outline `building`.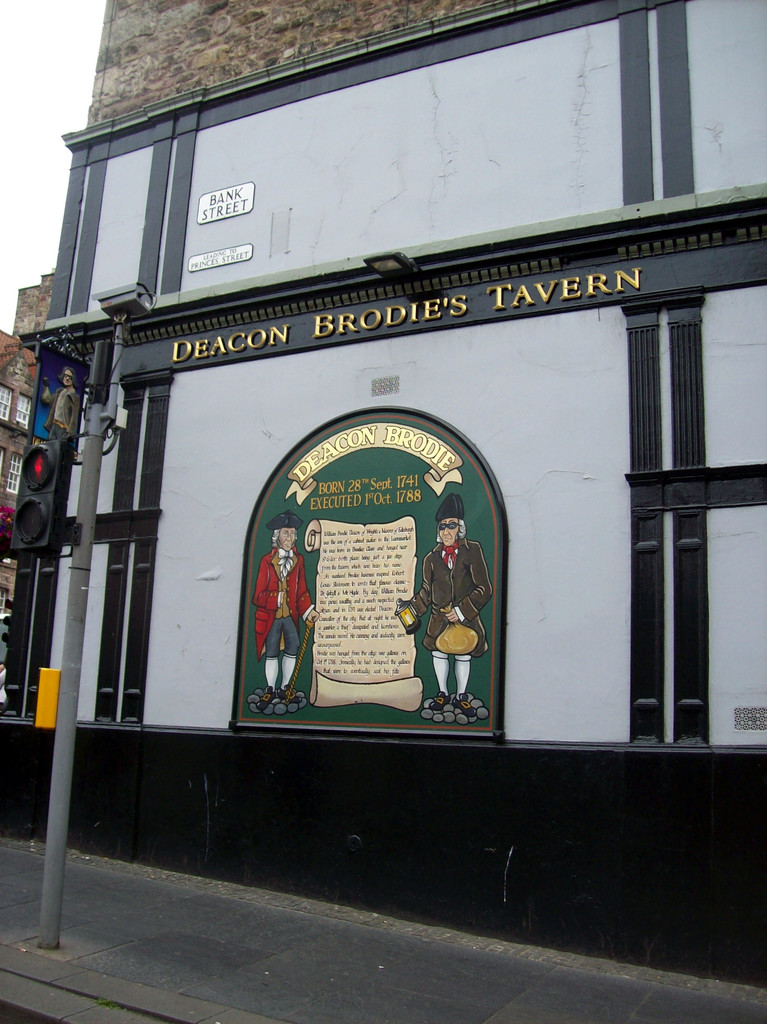
Outline: box=[12, 267, 55, 339].
